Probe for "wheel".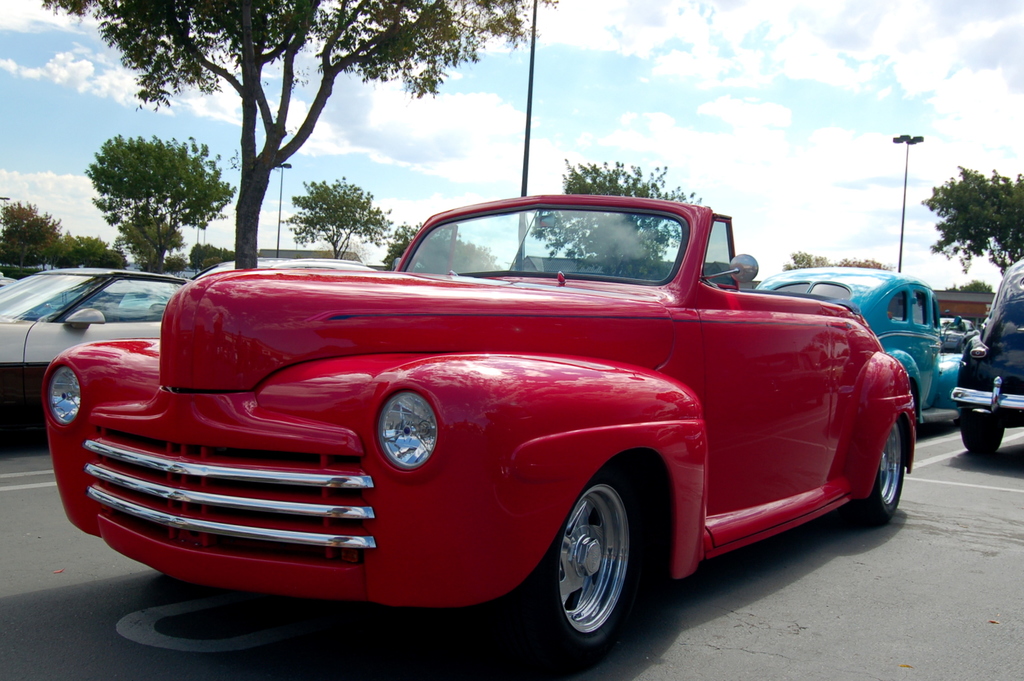
Probe result: 960:408:1011:460.
